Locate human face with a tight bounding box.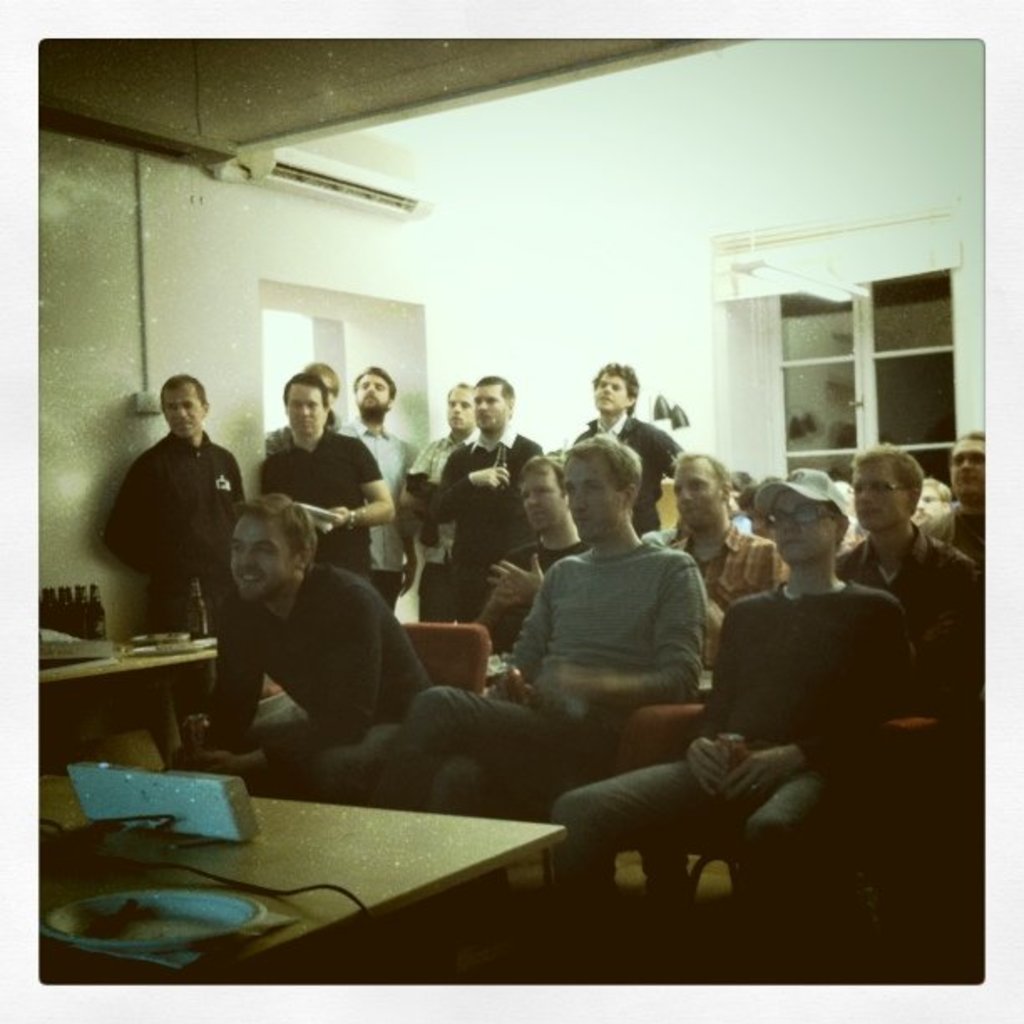
(283,392,323,443).
